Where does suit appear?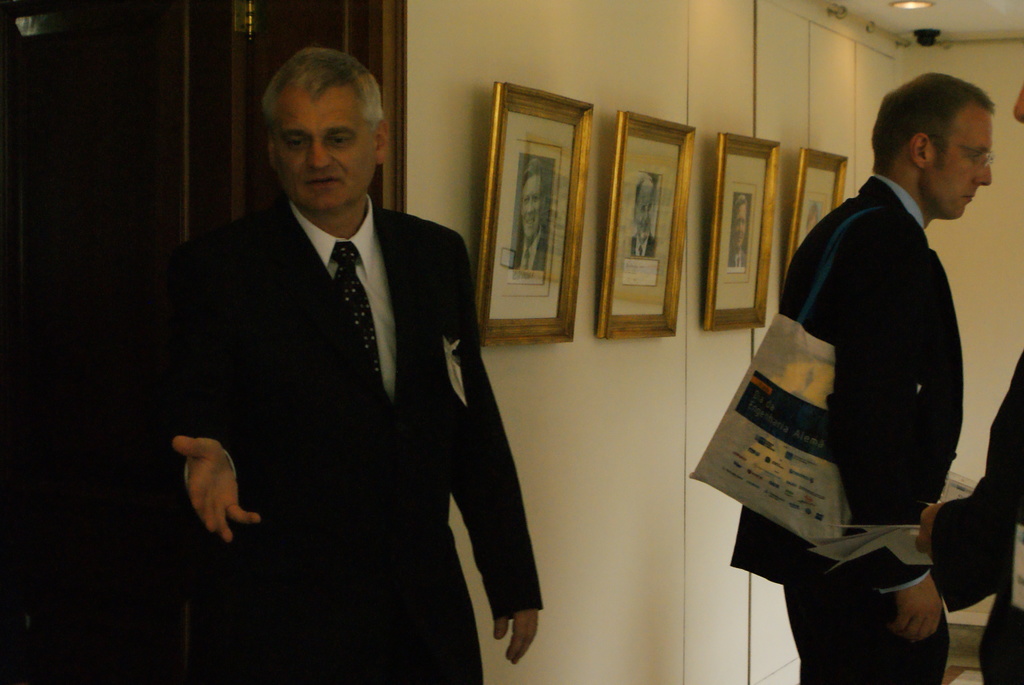
Appears at [722, 135, 1005, 622].
